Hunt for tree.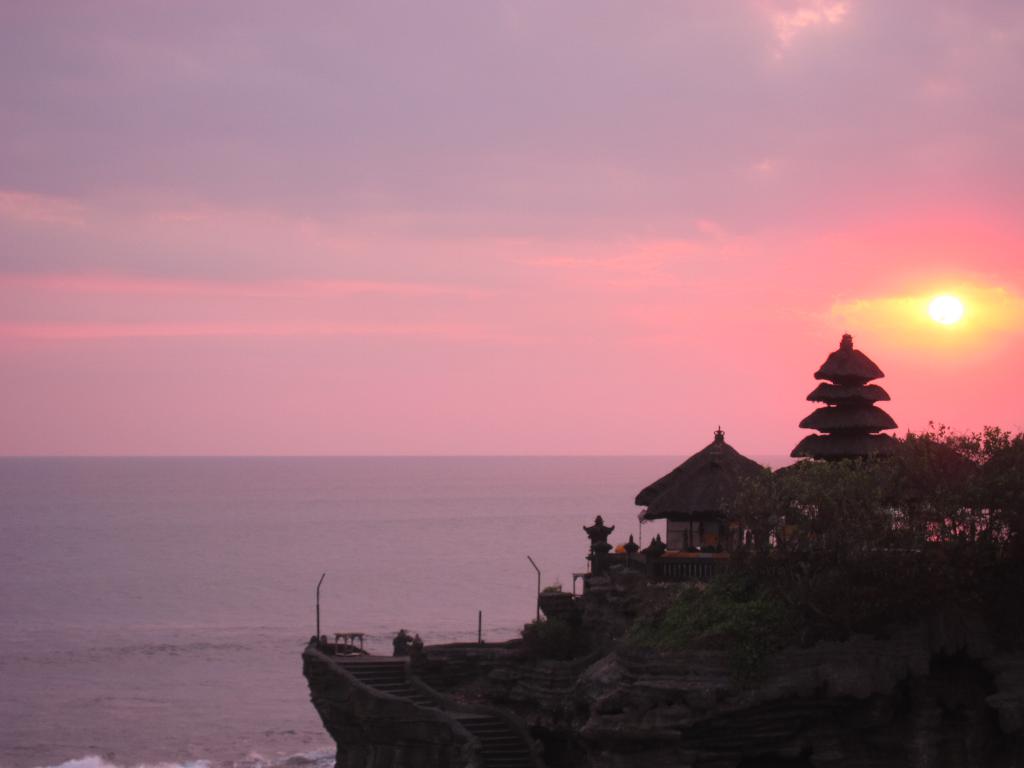
Hunted down at 716/418/1023/612.
